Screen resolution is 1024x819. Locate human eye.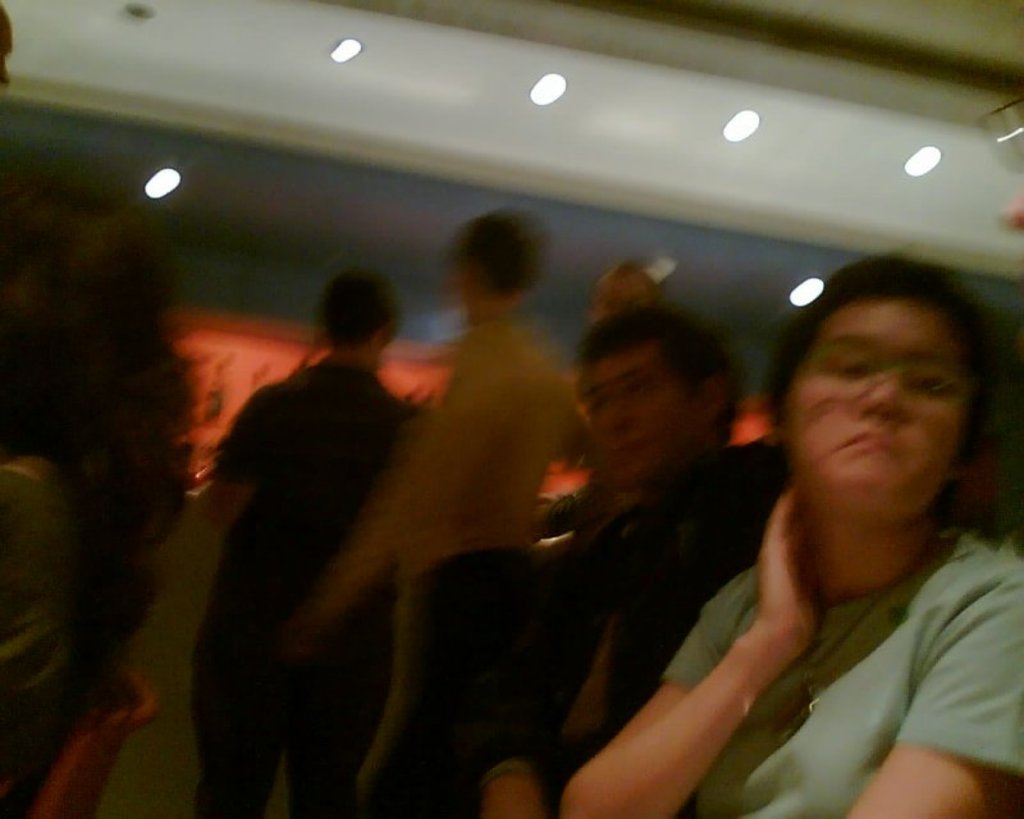
824 356 874 381.
